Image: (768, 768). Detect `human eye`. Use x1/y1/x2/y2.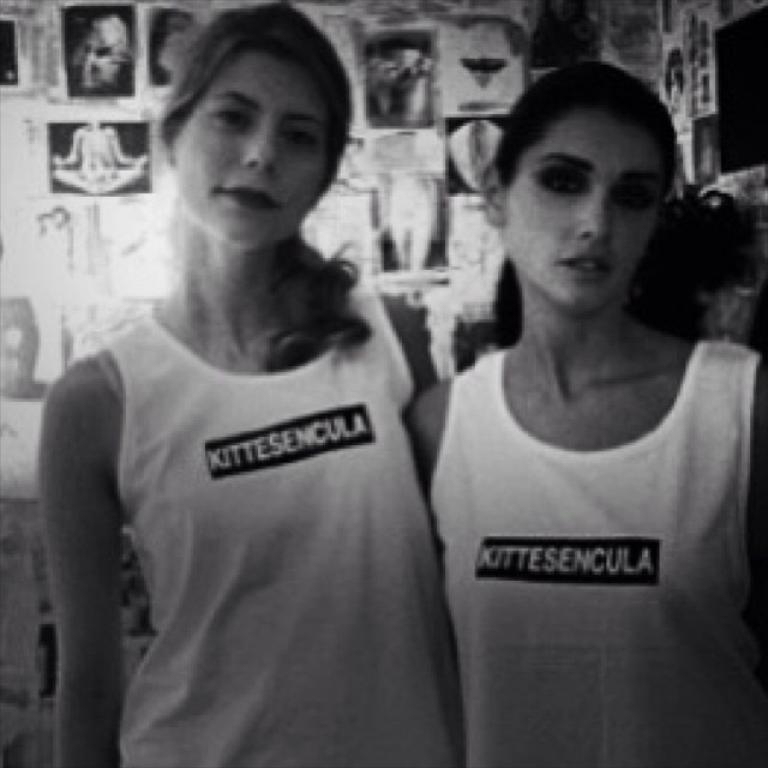
210/104/251/128.
